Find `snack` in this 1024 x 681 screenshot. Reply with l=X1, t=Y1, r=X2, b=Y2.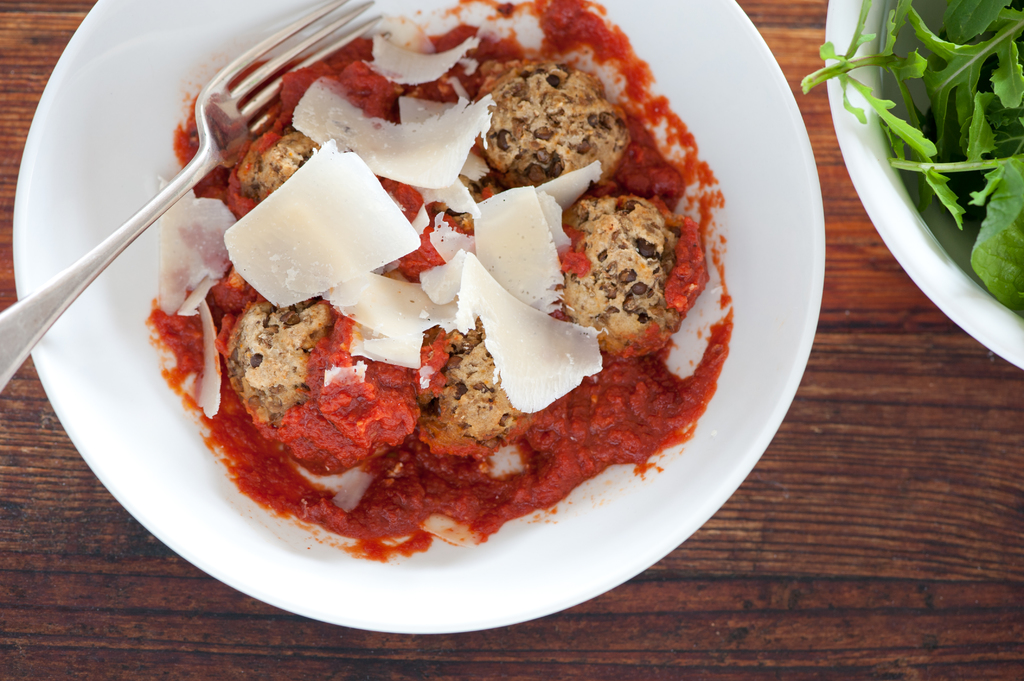
l=165, t=25, r=676, b=475.
